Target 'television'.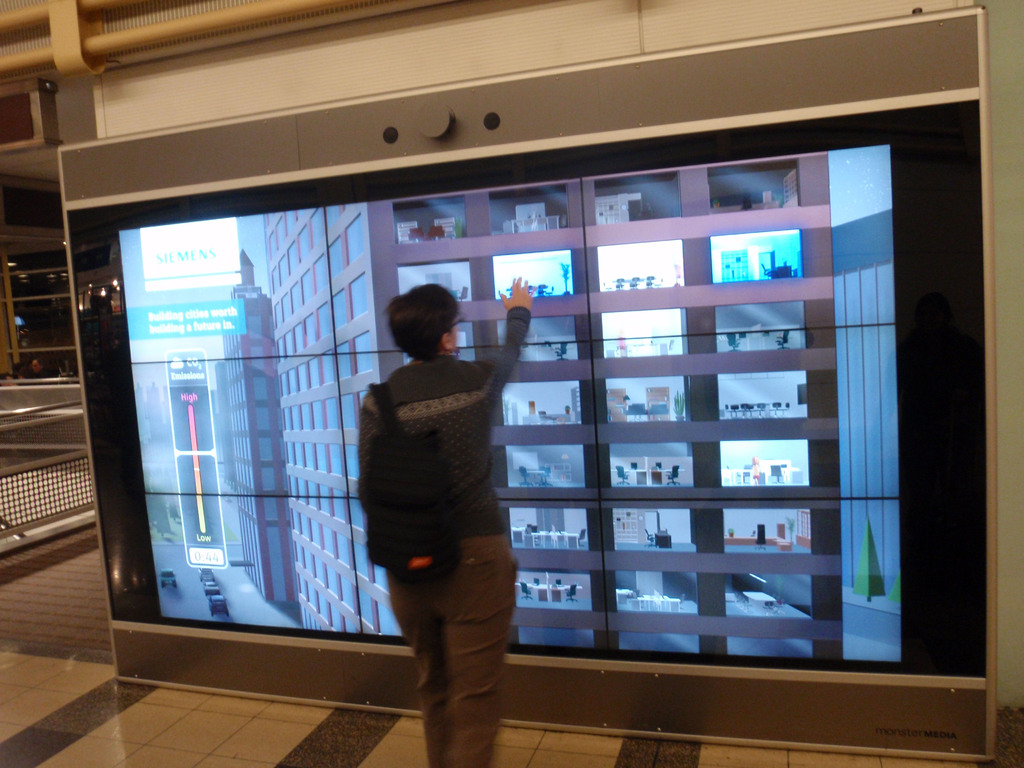
Target region: <box>55,0,993,765</box>.
